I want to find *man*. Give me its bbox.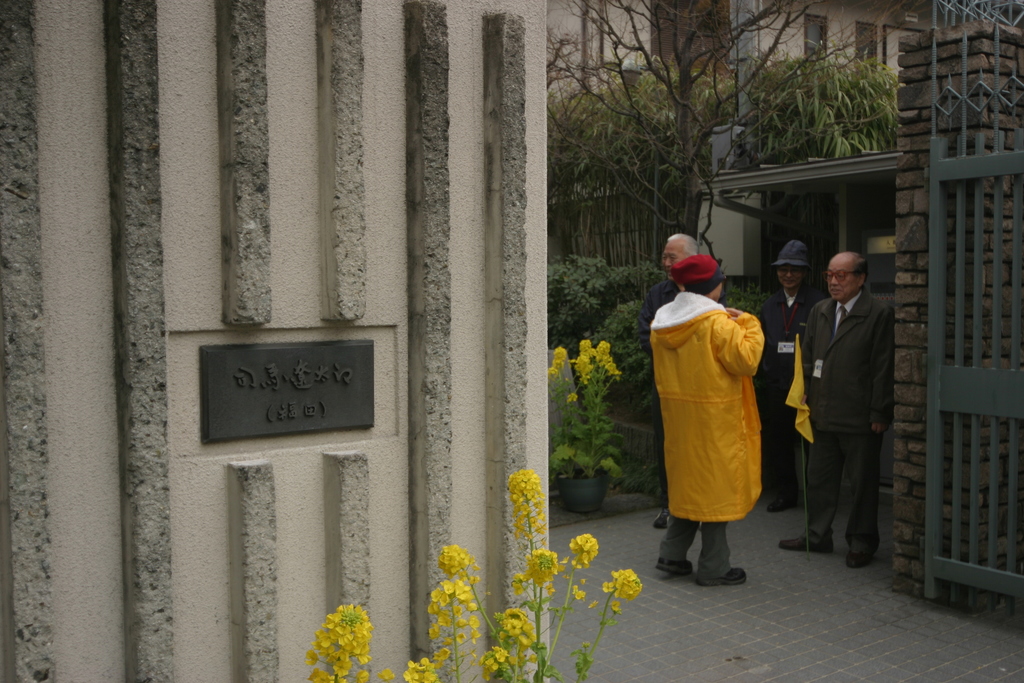
Rect(653, 249, 795, 589).
